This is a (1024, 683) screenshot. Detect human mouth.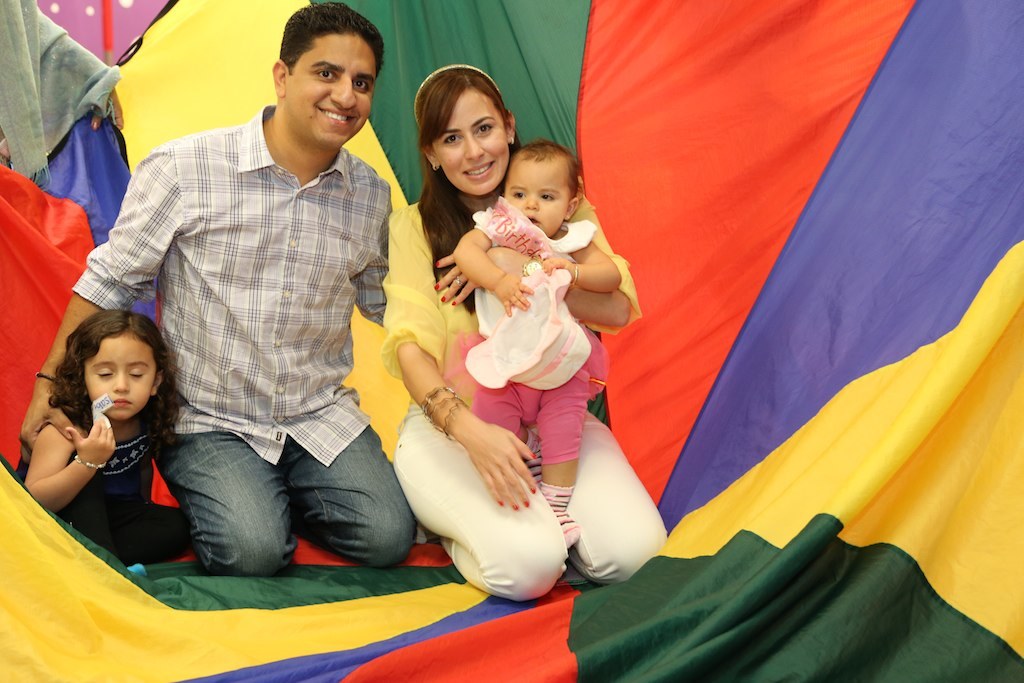
select_region(526, 217, 538, 224).
